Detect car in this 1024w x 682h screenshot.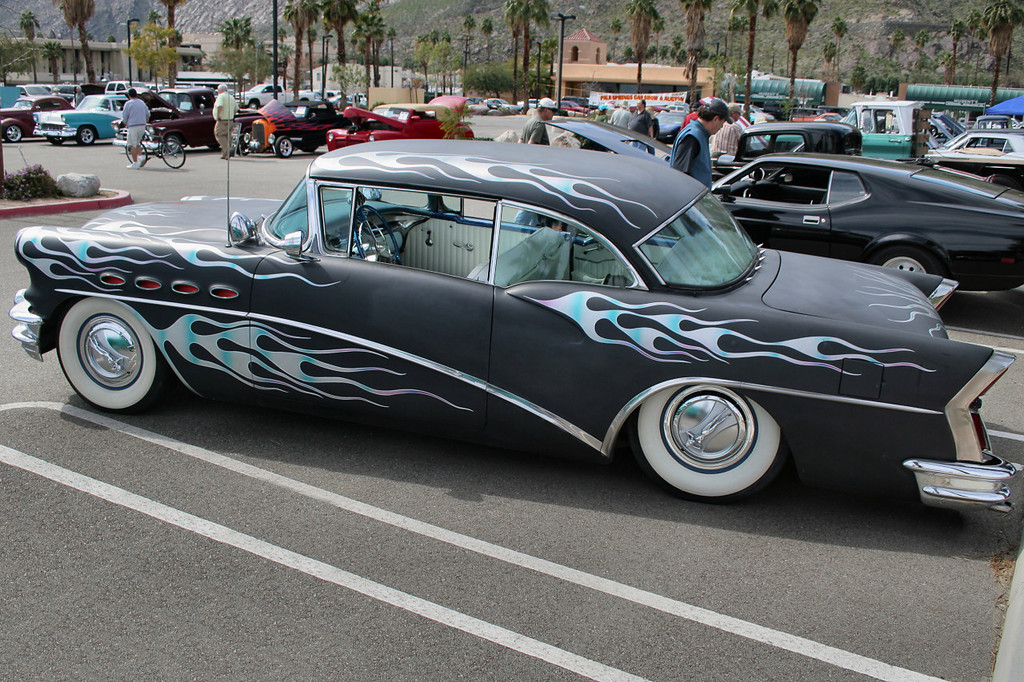
Detection: 700, 122, 1020, 193.
